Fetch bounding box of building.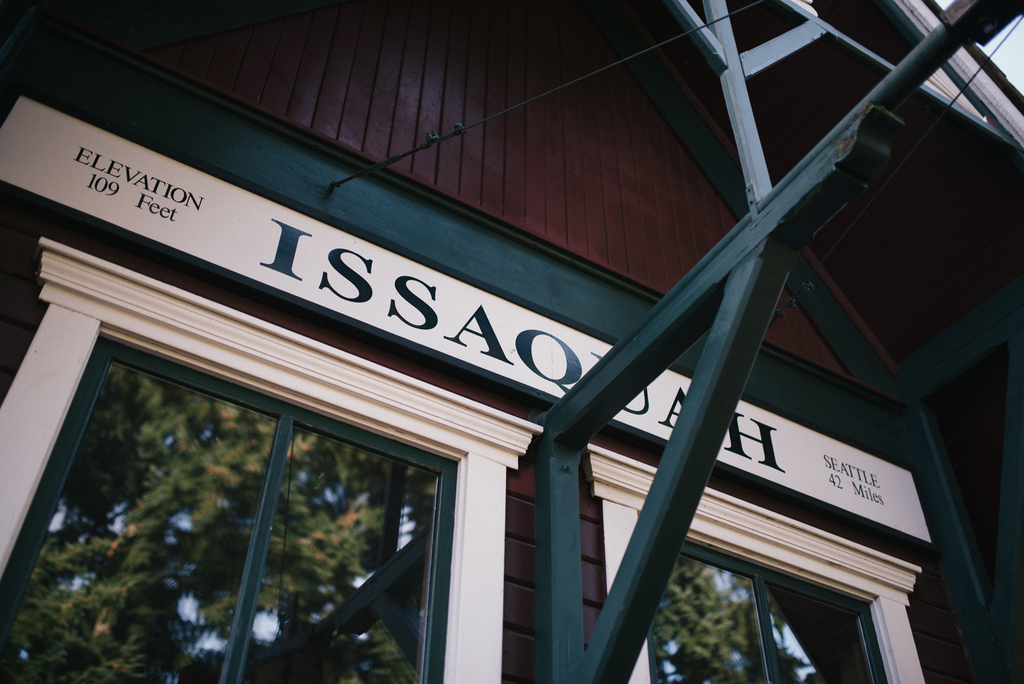
Bbox: {"x1": 0, "y1": 0, "x2": 949, "y2": 683}.
